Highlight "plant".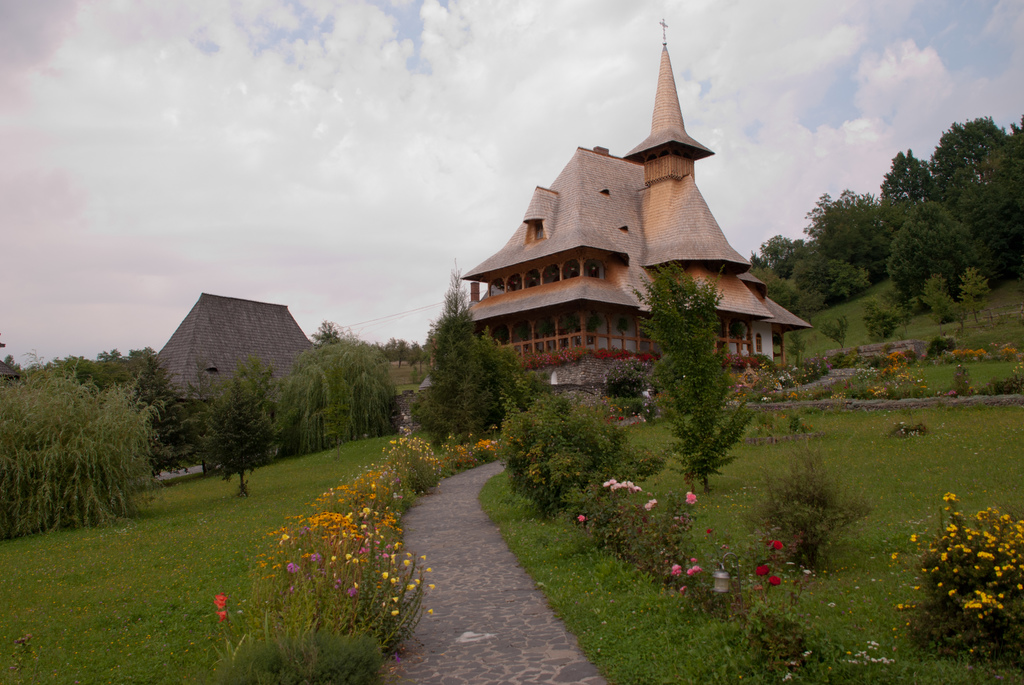
Highlighted region: x1=708 y1=628 x2=753 y2=684.
